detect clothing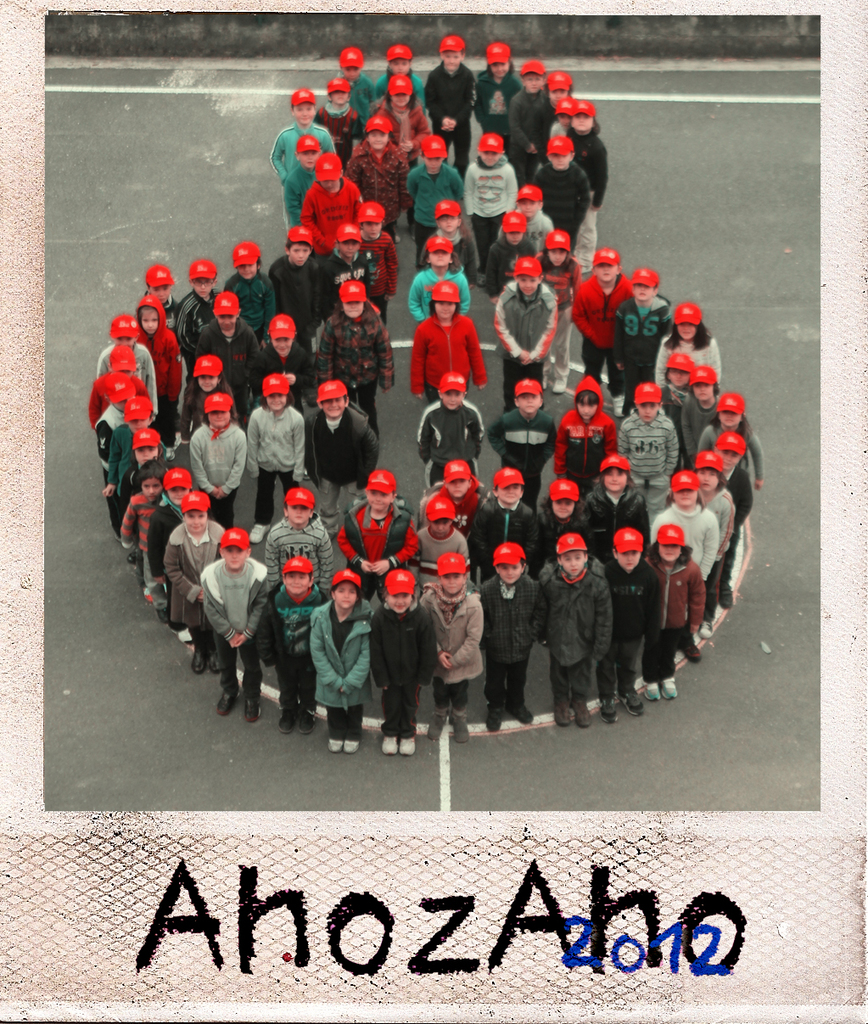
[x1=547, y1=105, x2=572, y2=137]
